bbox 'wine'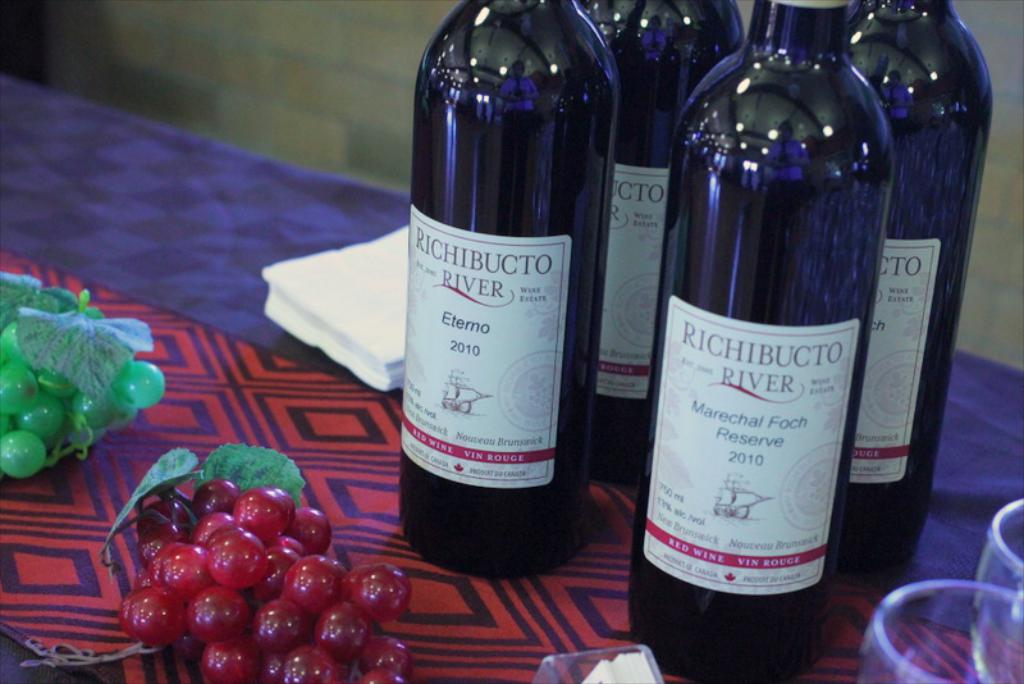
box(394, 0, 612, 589)
